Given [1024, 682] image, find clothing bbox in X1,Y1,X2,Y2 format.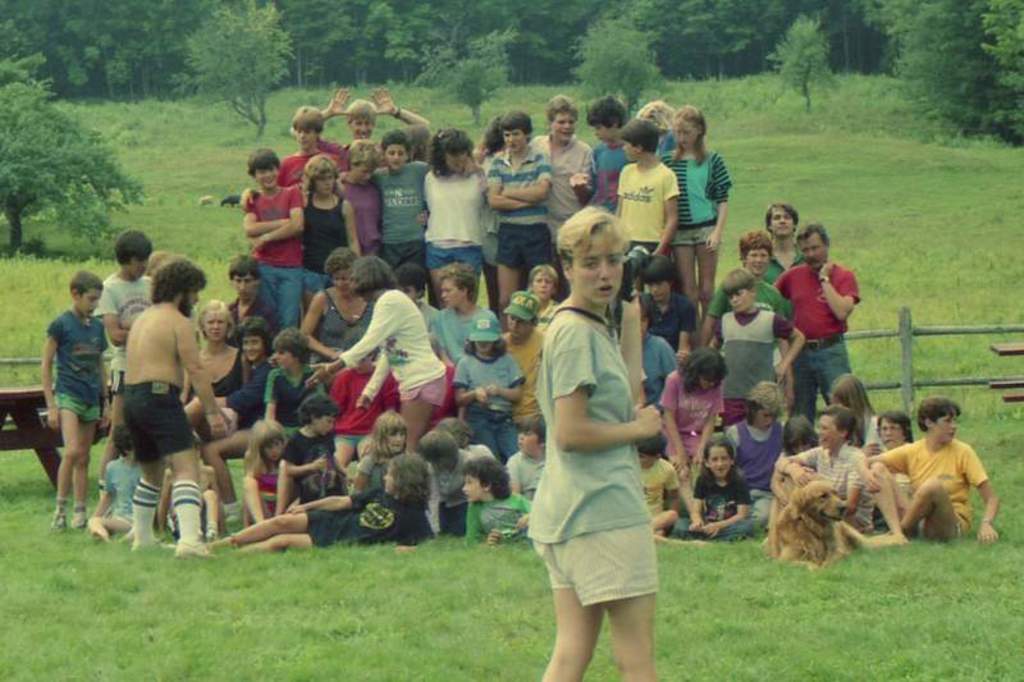
120,381,195,461.
